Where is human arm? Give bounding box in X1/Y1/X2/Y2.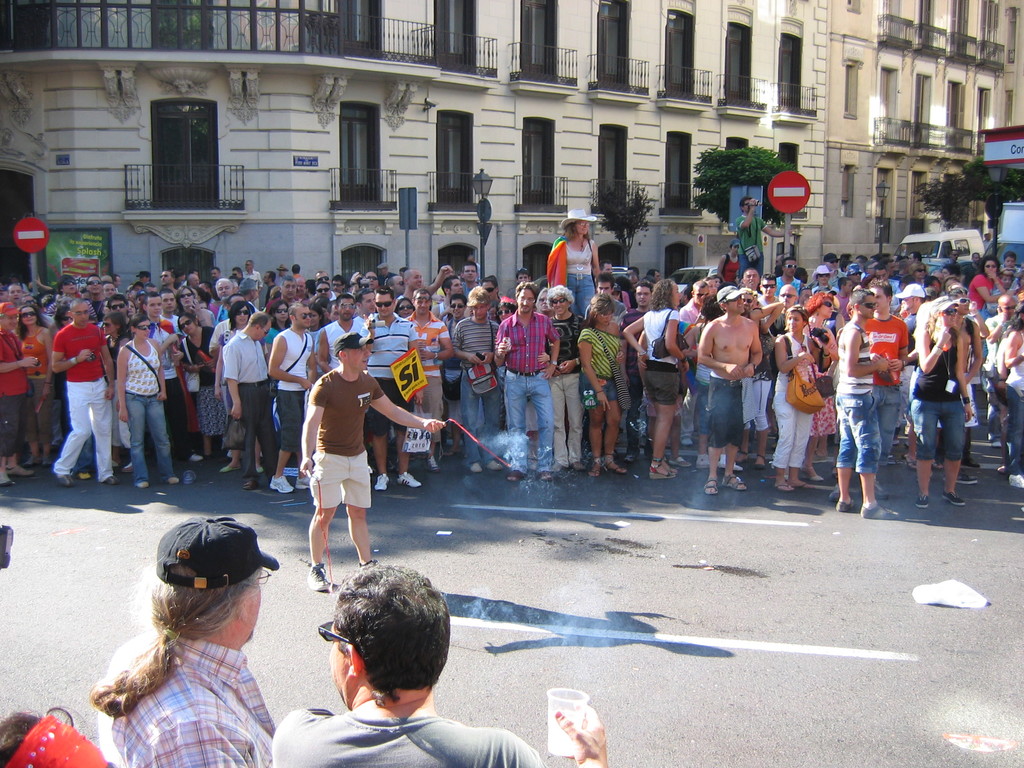
963/319/984/386.
